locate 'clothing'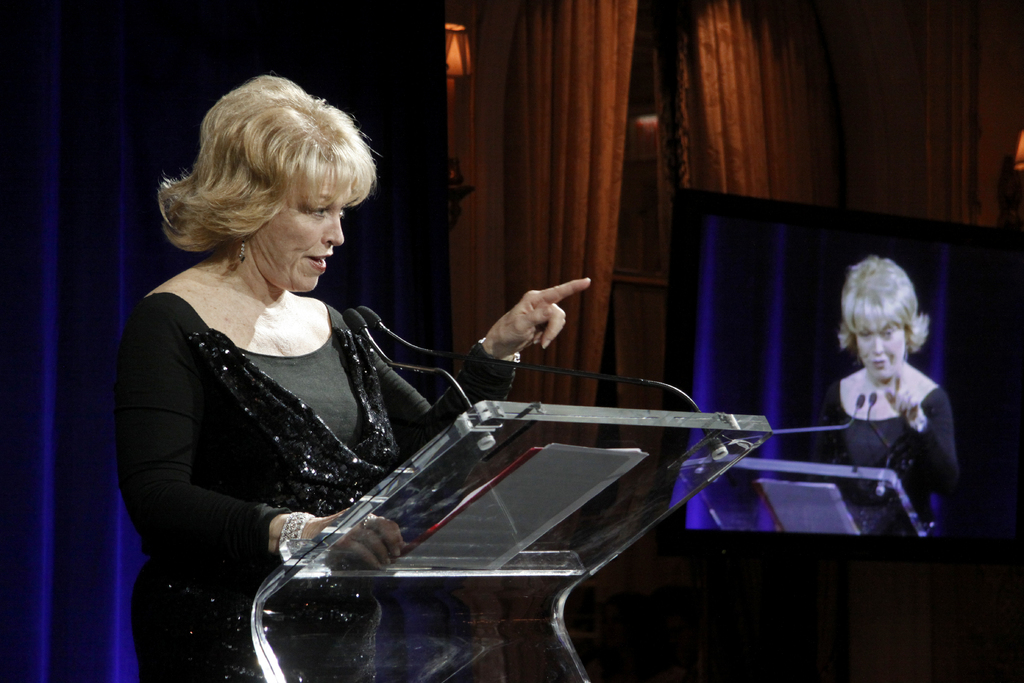
(x1=792, y1=379, x2=970, y2=513)
